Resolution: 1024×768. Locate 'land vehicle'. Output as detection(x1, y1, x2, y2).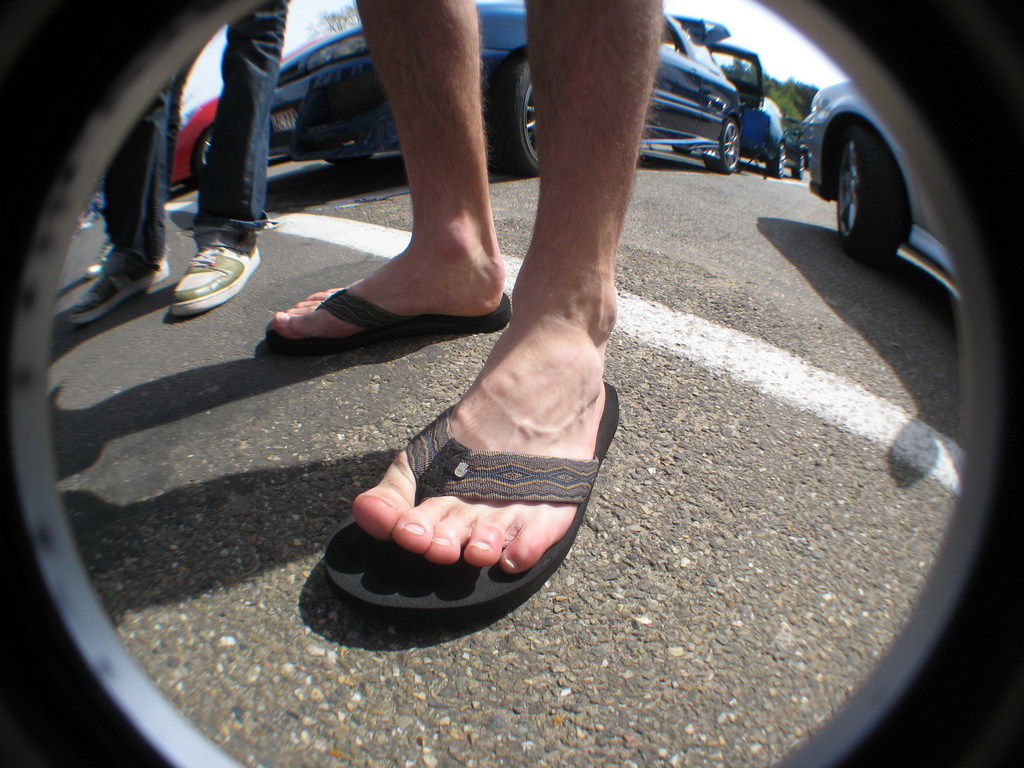
detection(801, 81, 959, 302).
